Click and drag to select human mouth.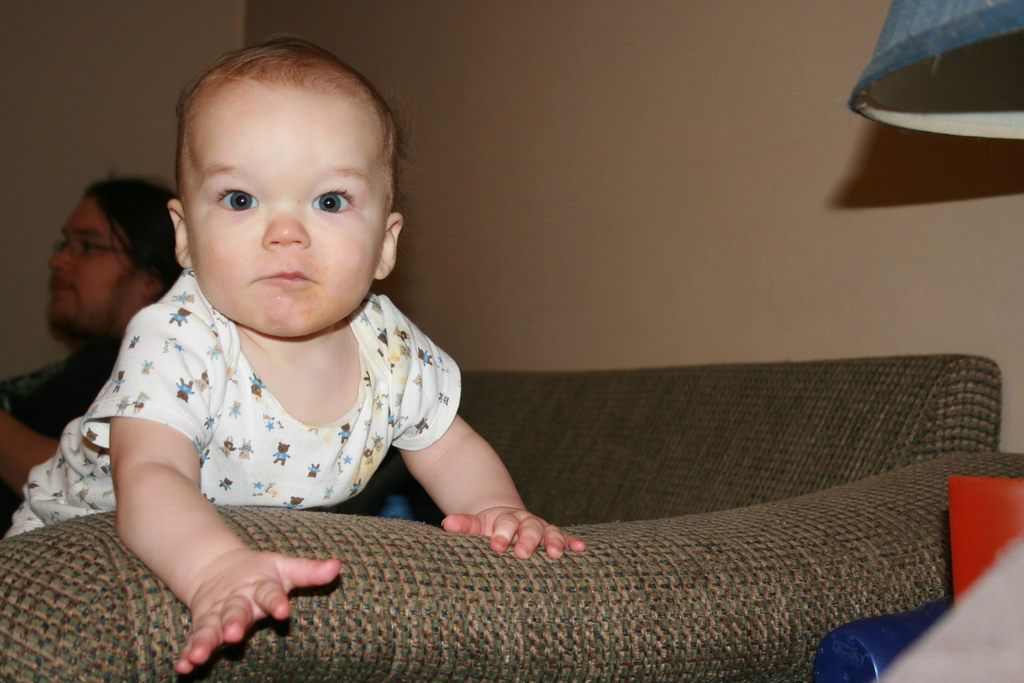
Selection: (52,283,73,293).
